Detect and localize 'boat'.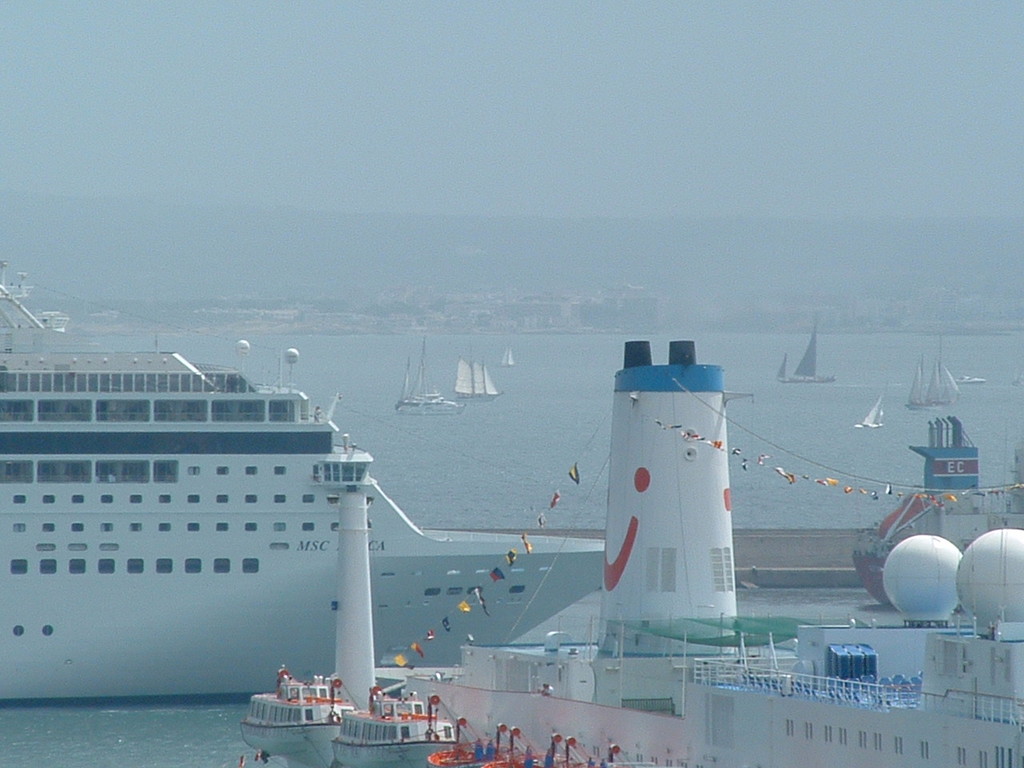
Localized at 227:342:1023:767.
